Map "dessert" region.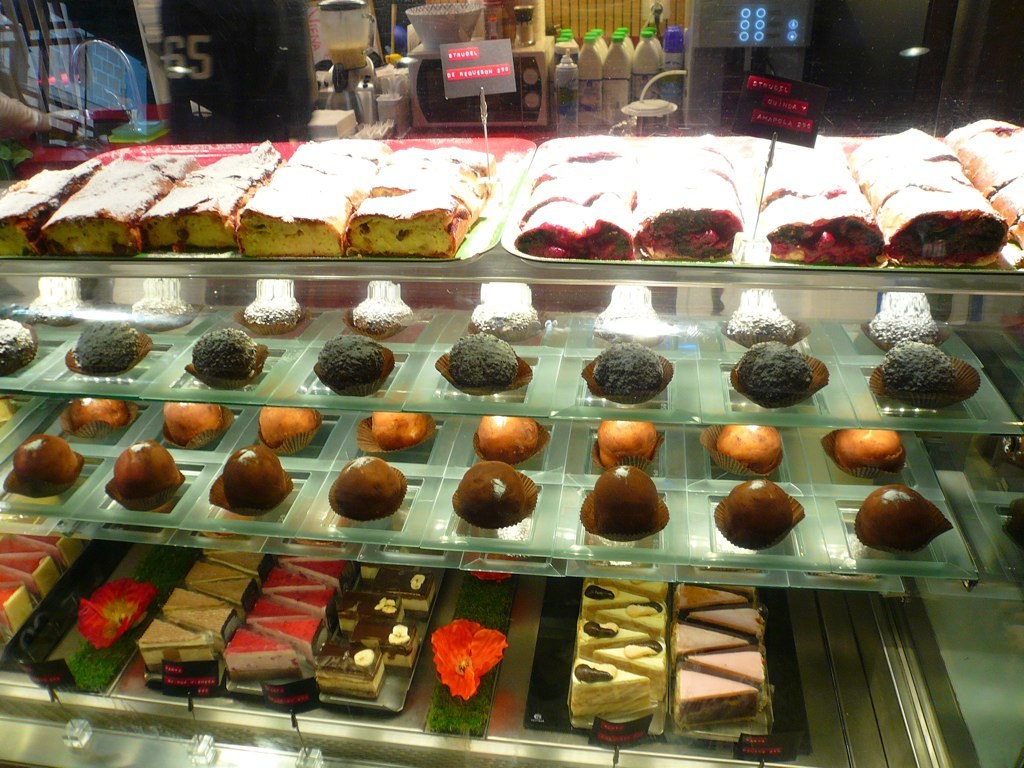
Mapped to <box>241,292,304,324</box>.
